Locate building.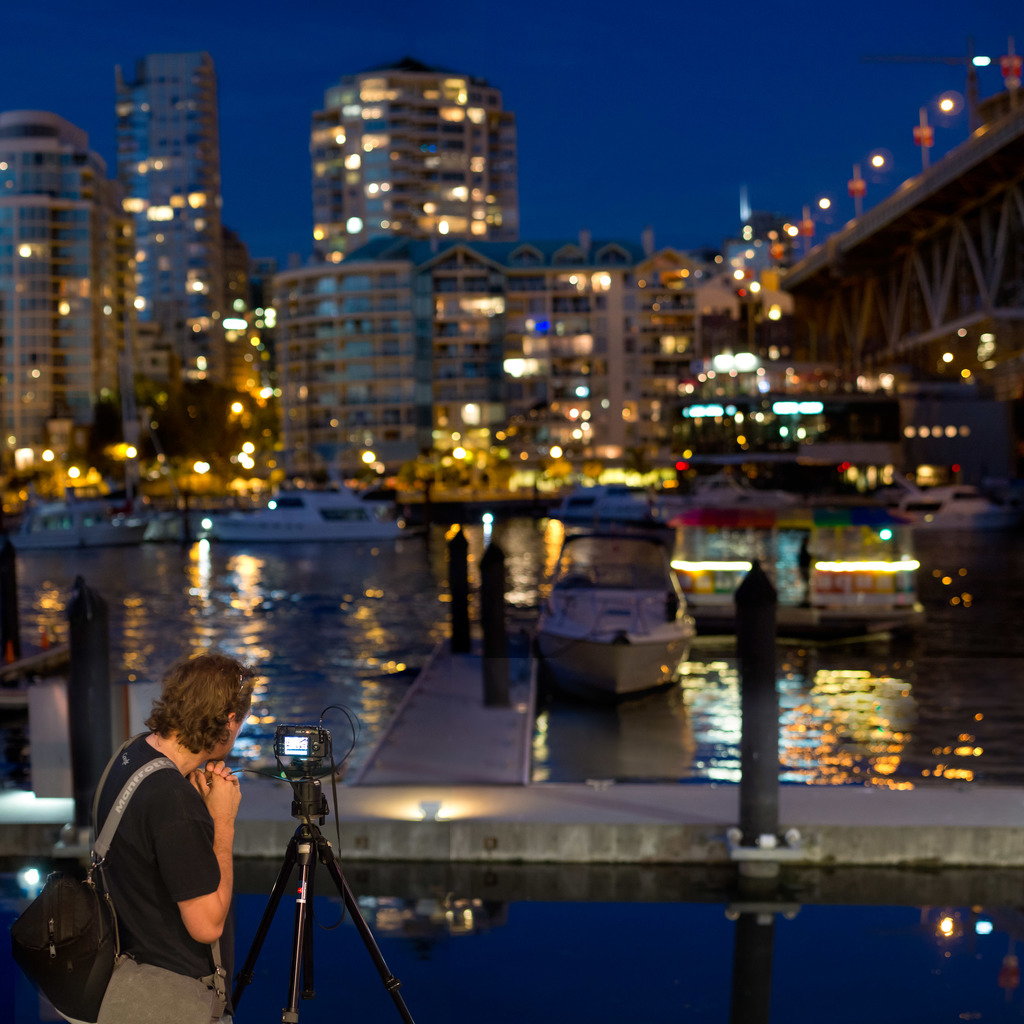
Bounding box: x1=116, y1=47, x2=233, y2=500.
